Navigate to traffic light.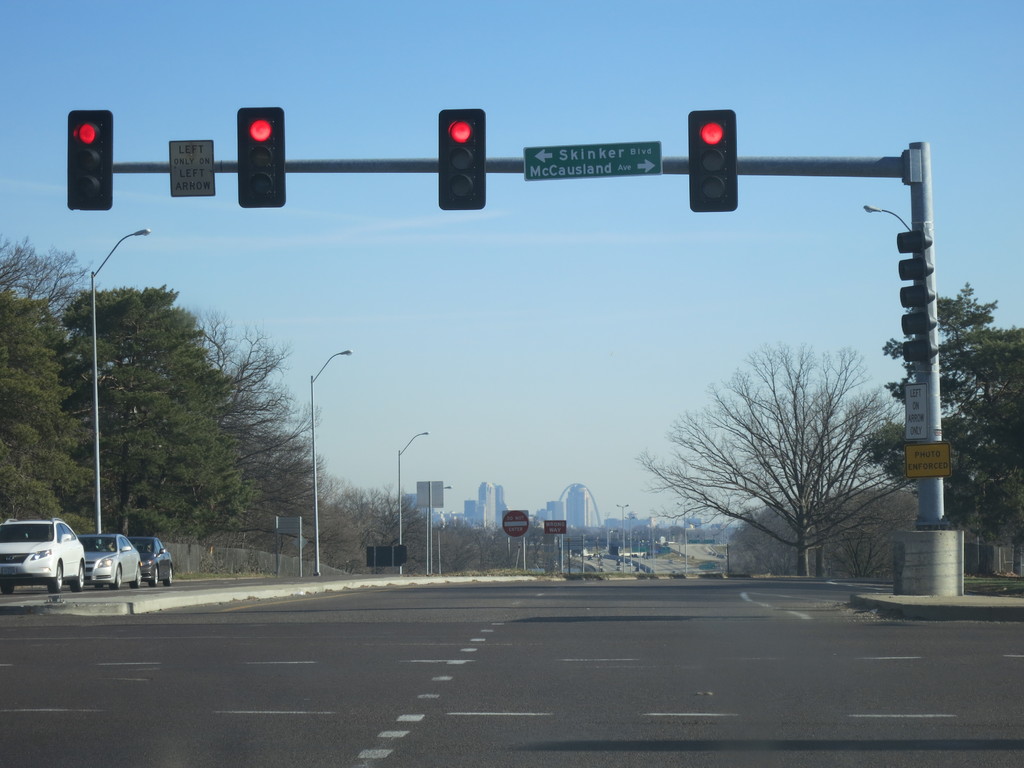
Navigation target: 895:227:933:363.
